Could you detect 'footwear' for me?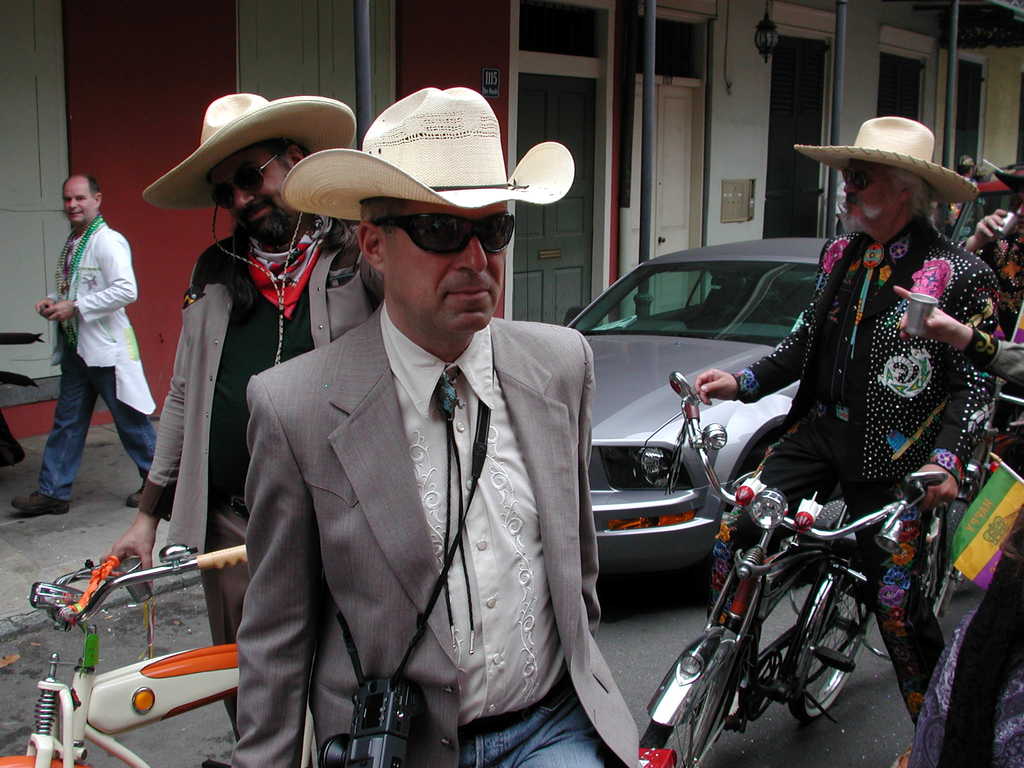
Detection result: bbox=(8, 490, 72, 517).
